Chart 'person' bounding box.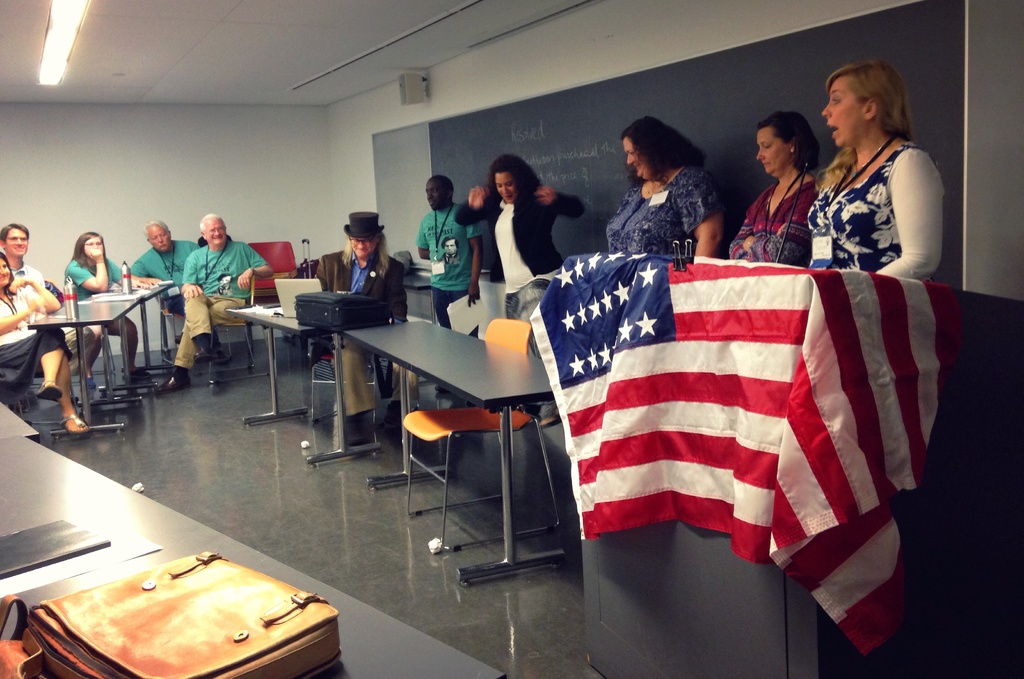
Charted: (left=129, top=224, right=203, bottom=361).
